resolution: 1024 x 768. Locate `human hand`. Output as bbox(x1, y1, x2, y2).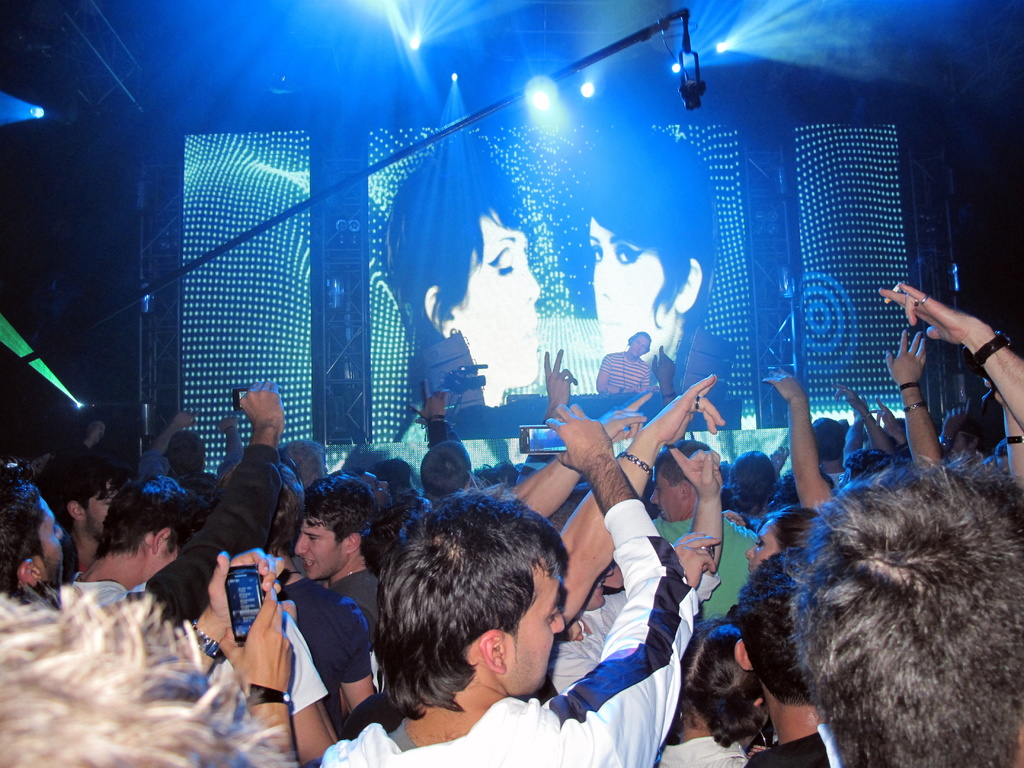
bbox(668, 445, 726, 498).
